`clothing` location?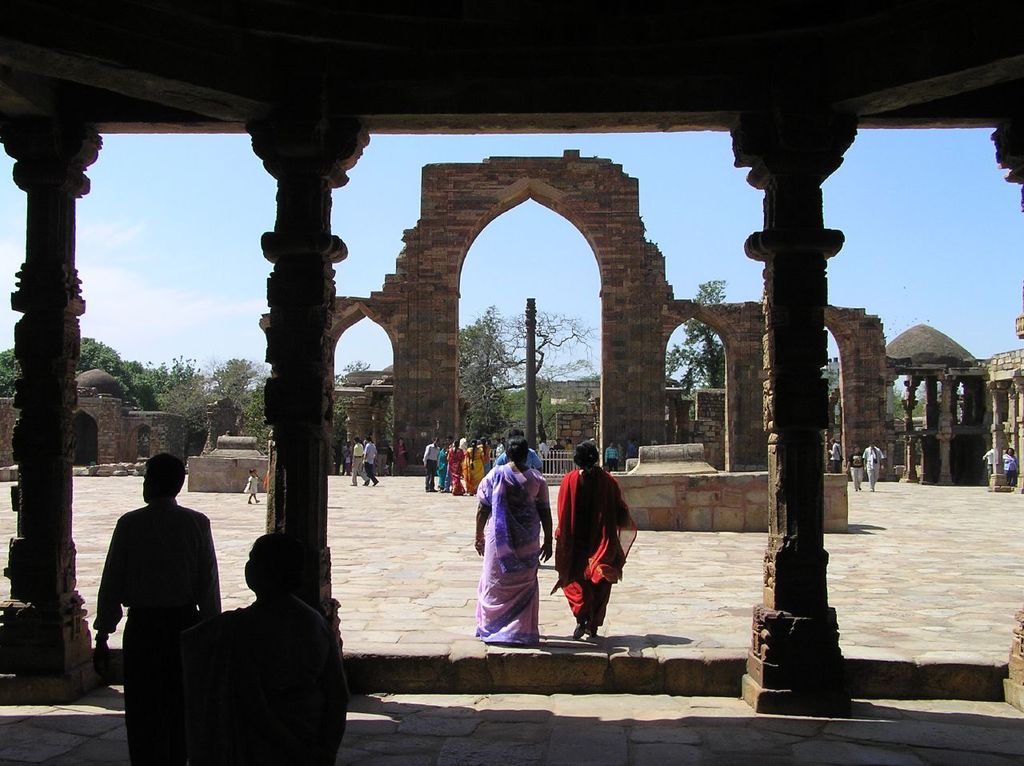
left=495, top=440, right=542, bottom=471
